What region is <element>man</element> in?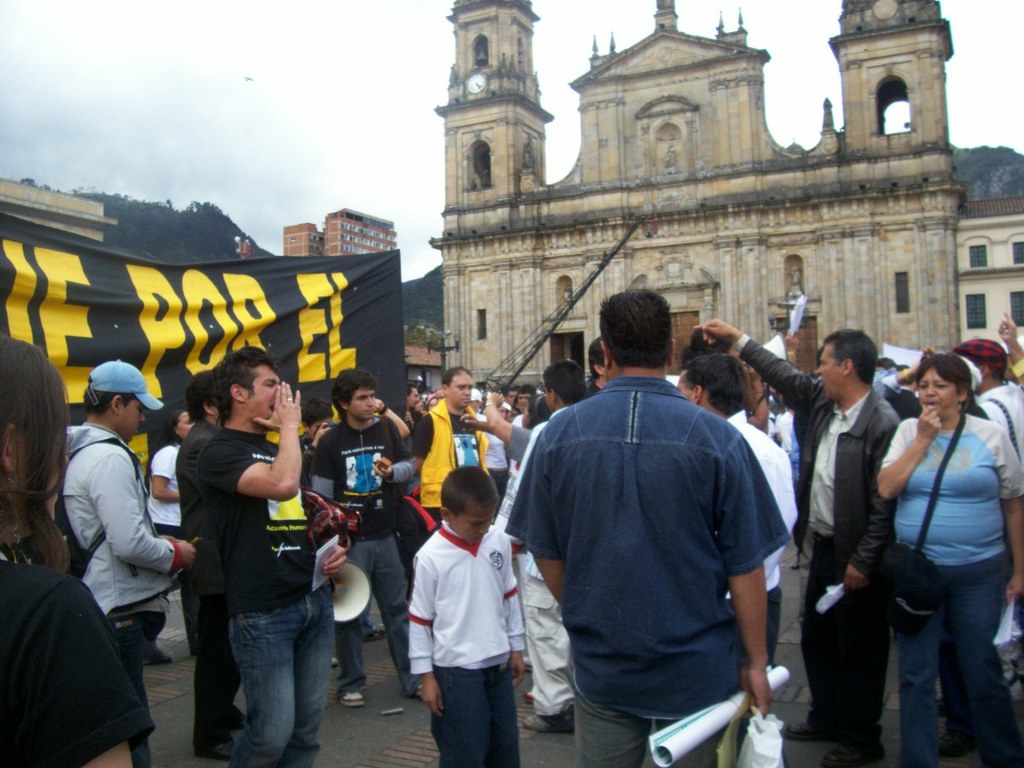
{"x1": 584, "y1": 342, "x2": 612, "y2": 400}.
